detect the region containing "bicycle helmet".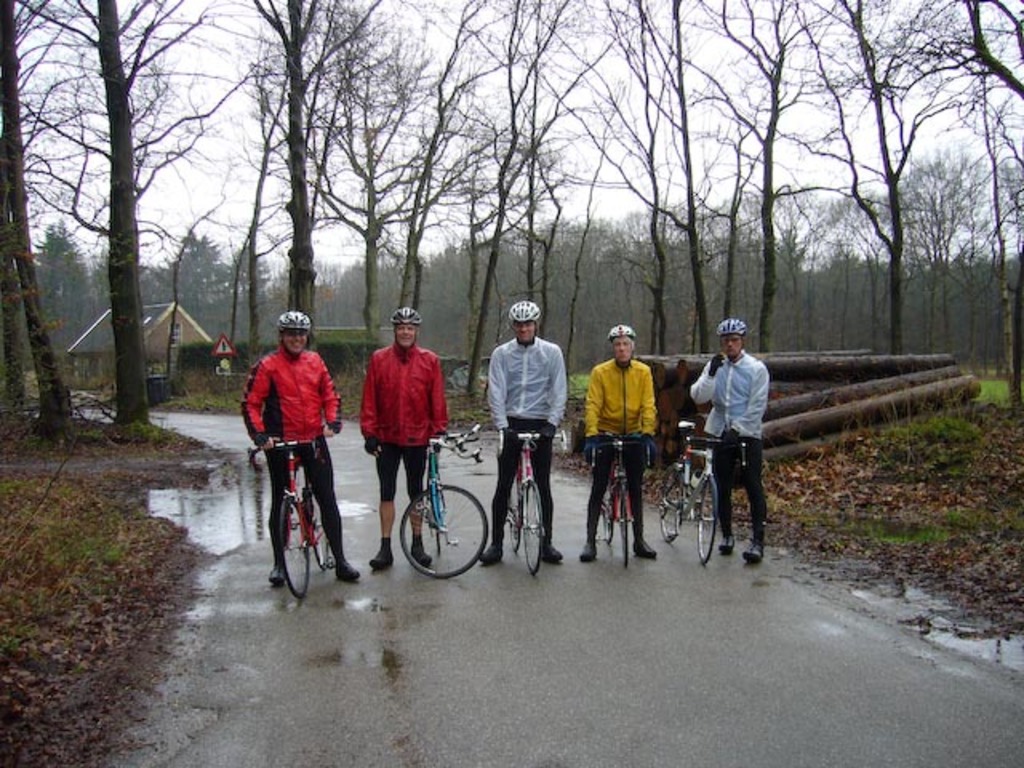
[left=507, top=299, right=542, bottom=323].
